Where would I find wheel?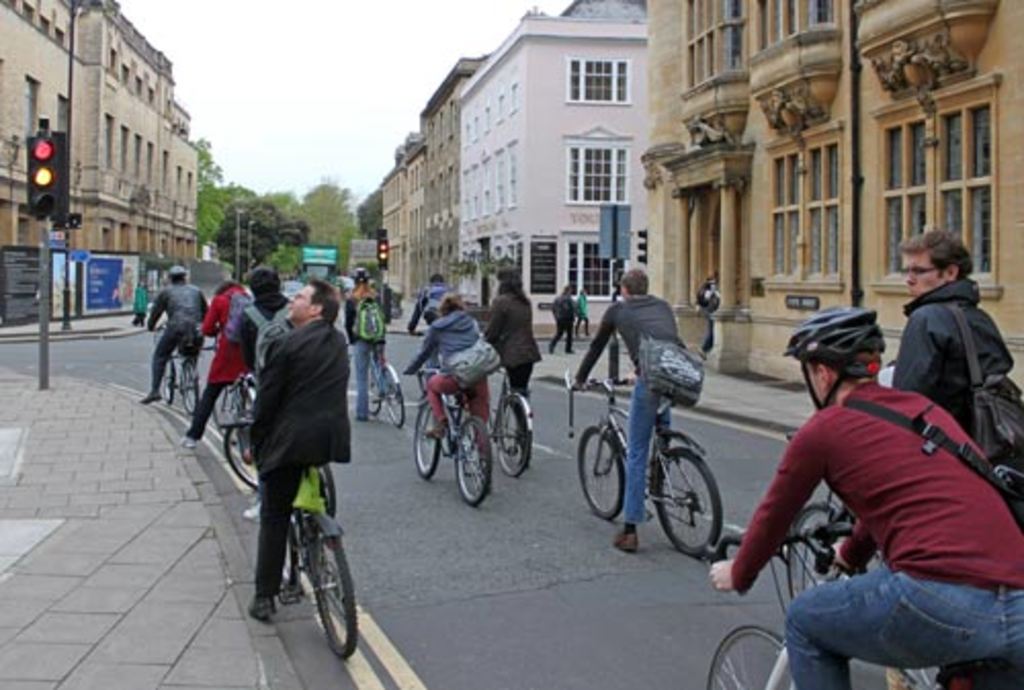
At {"x1": 705, "y1": 624, "x2": 809, "y2": 688}.
